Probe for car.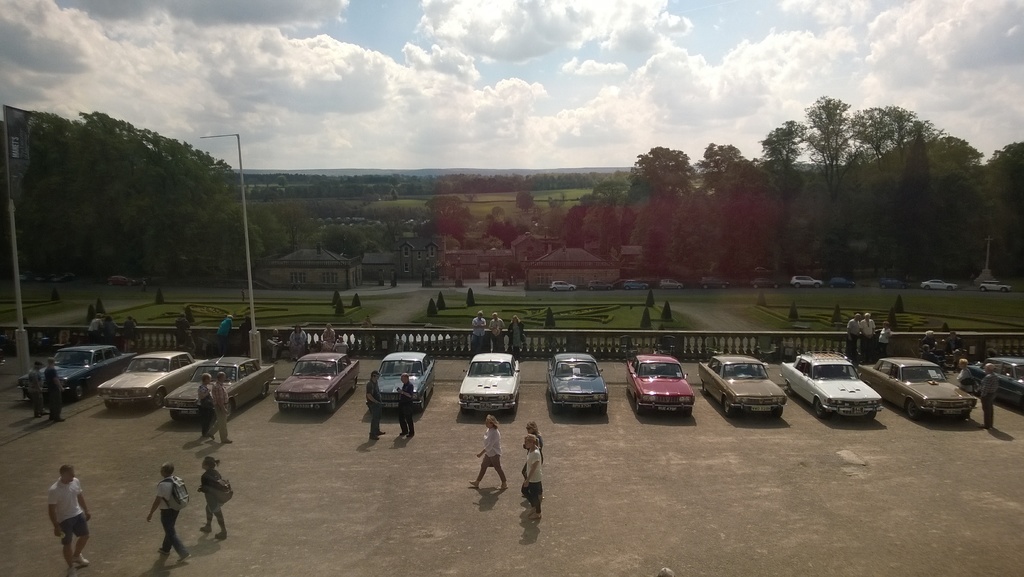
Probe result: l=265, t=341, r=356, b=419.
